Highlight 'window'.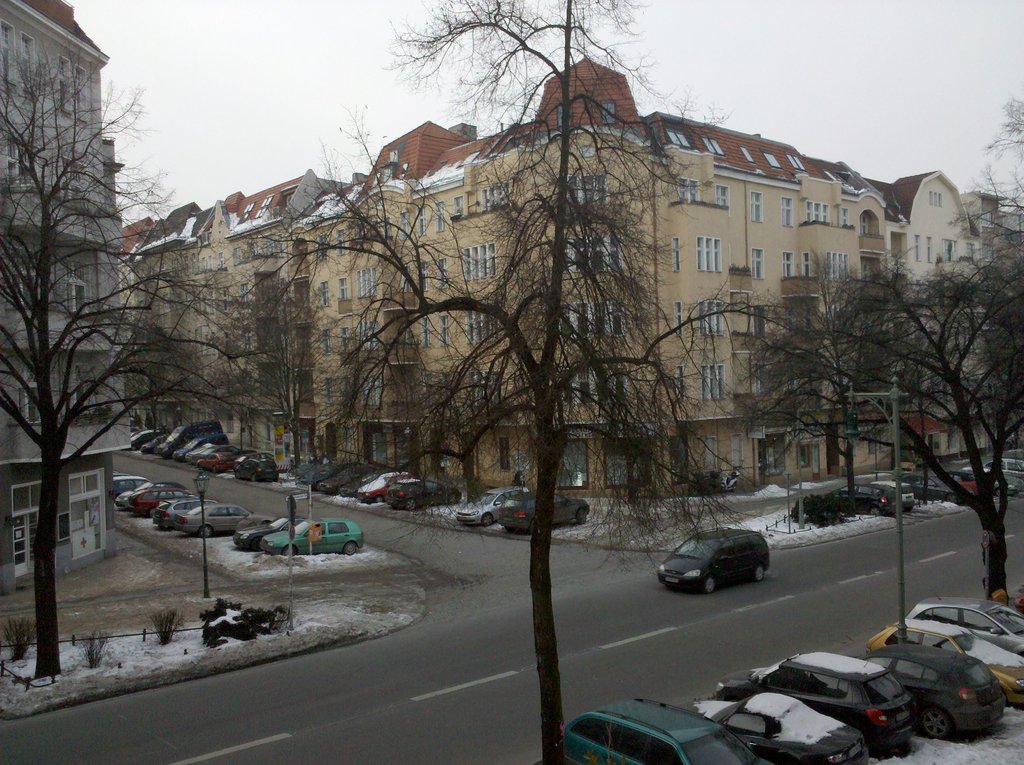
Highlighted region: {"x1": 437, "y1": 257, "x2": 448, "y2": 291}.
